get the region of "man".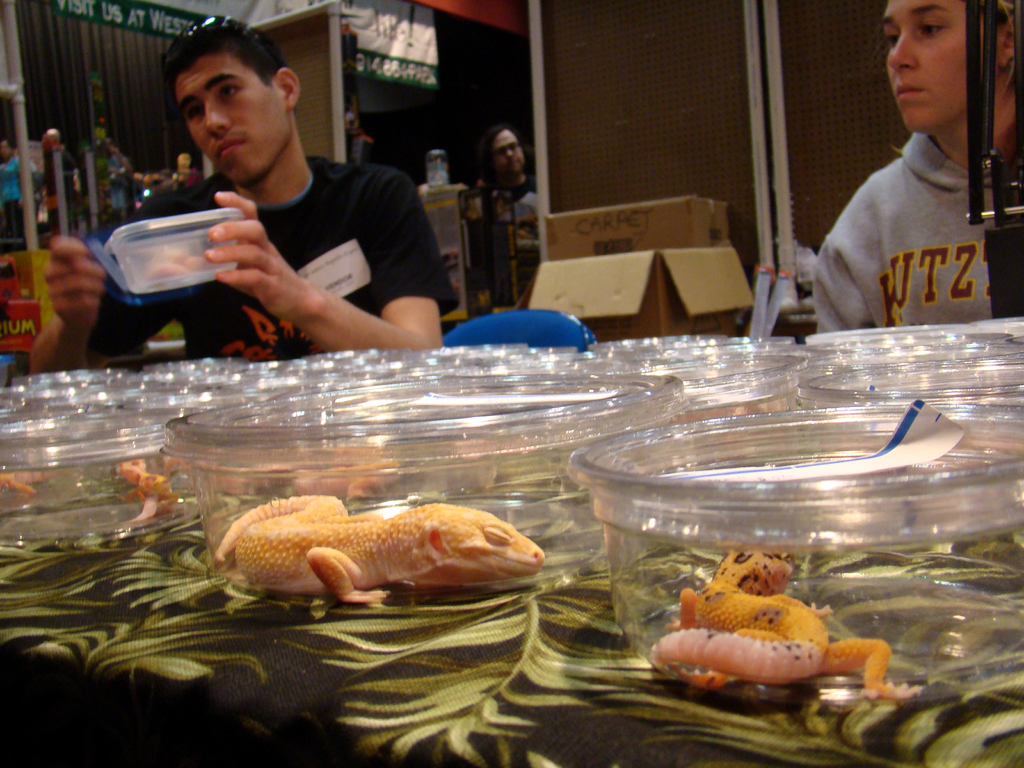
locate(31, 125, 79, 232).
